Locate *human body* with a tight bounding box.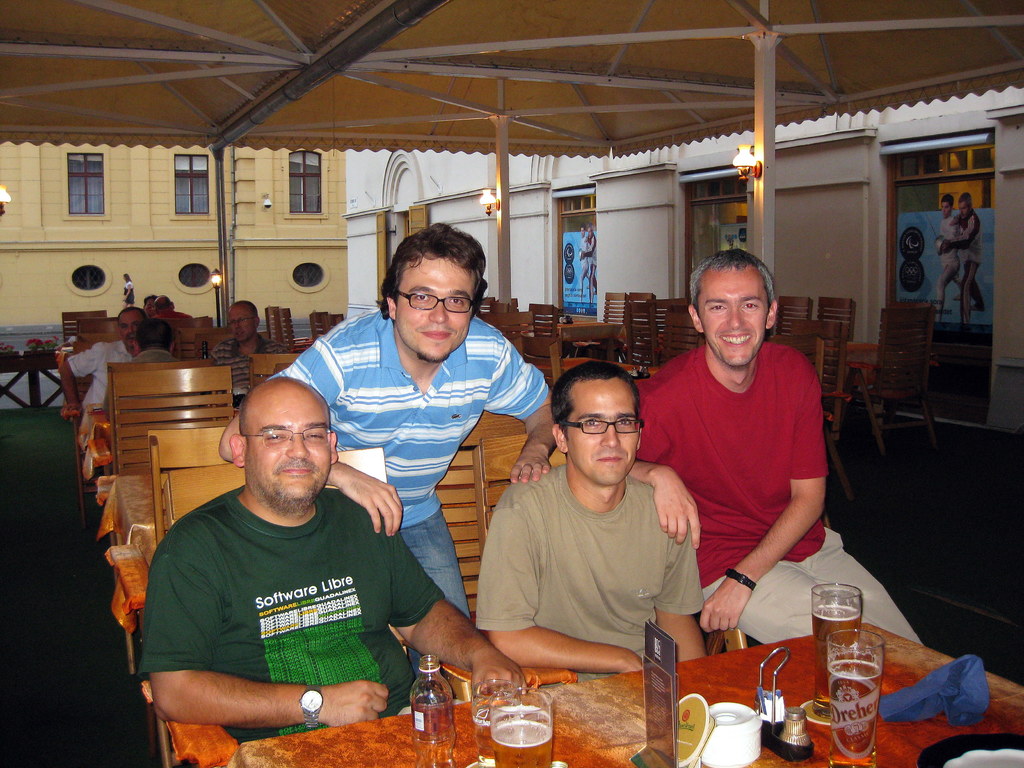
(x1=938, y1=189, x2=987, y2=322).
